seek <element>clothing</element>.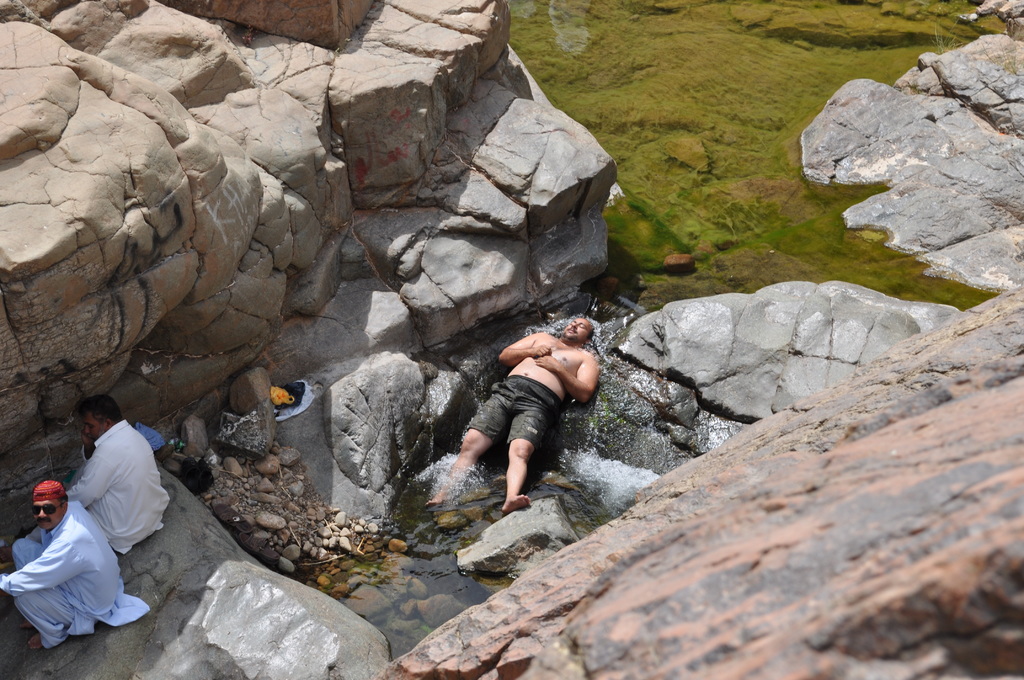
x1=130, y1=417, x2=166, y2=455.
